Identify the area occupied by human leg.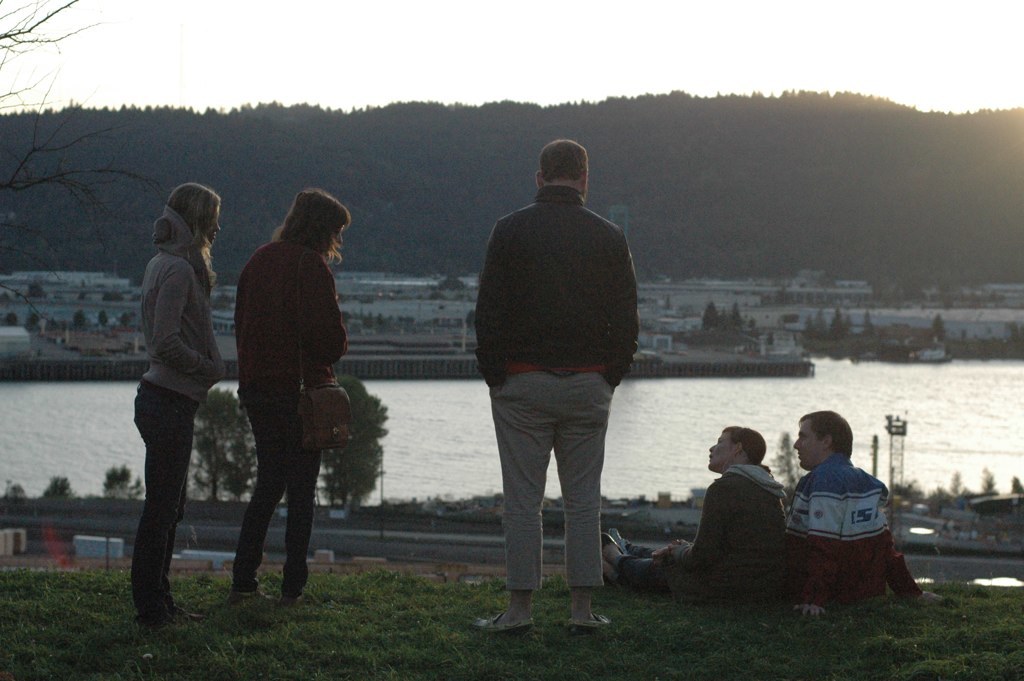
Area: bbox=(606, 524, 696, 553).
